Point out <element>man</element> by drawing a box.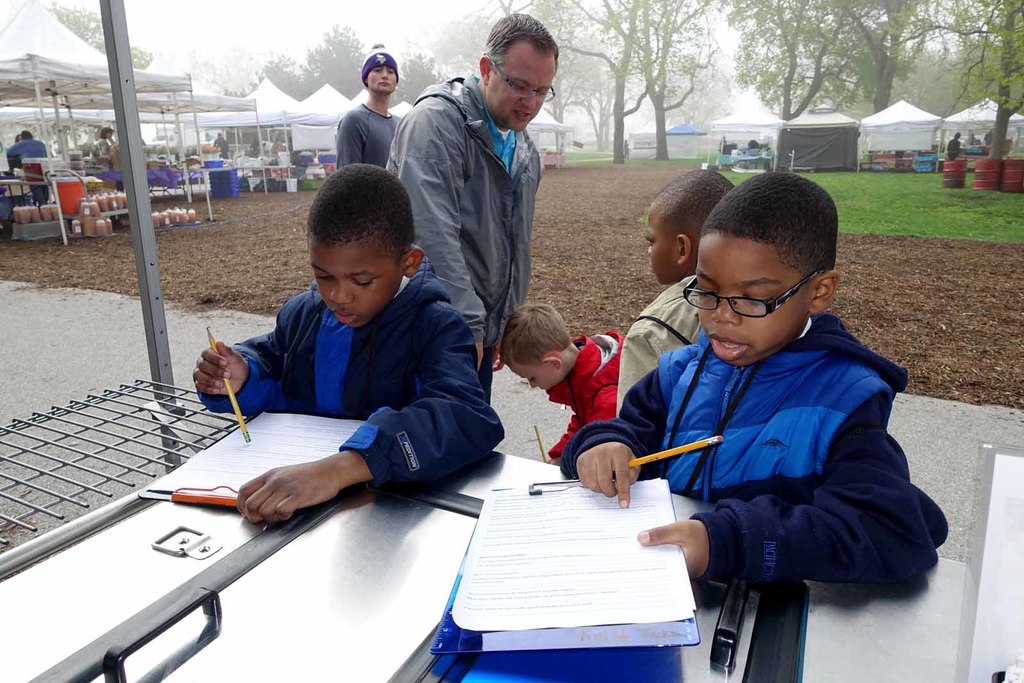
BBox(6, 129, 47, 205).
